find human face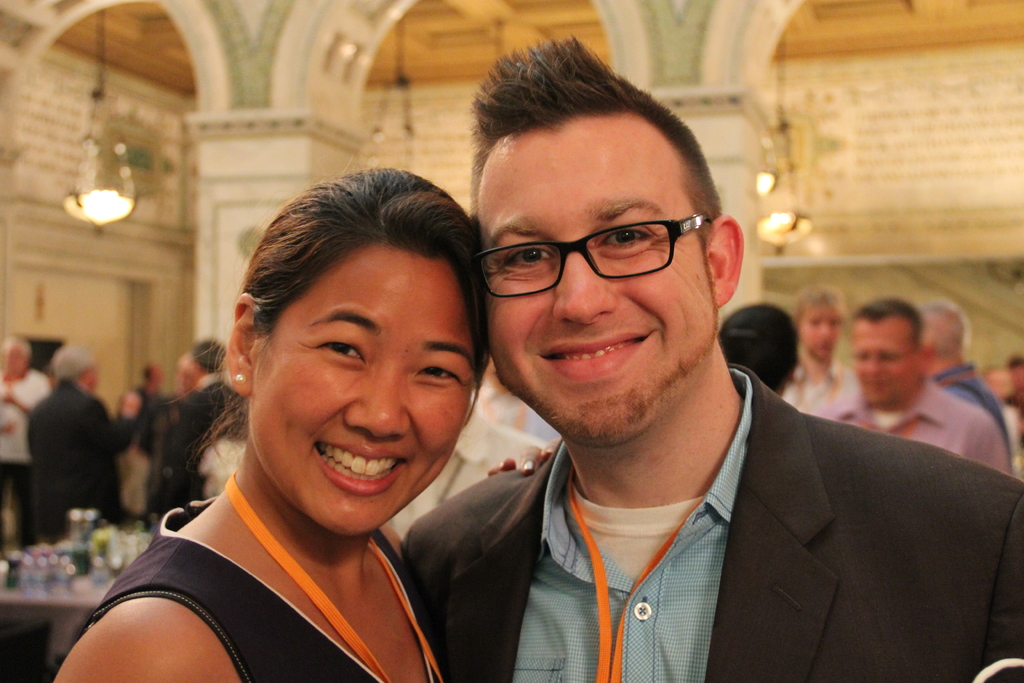
[478,123,717,441]
